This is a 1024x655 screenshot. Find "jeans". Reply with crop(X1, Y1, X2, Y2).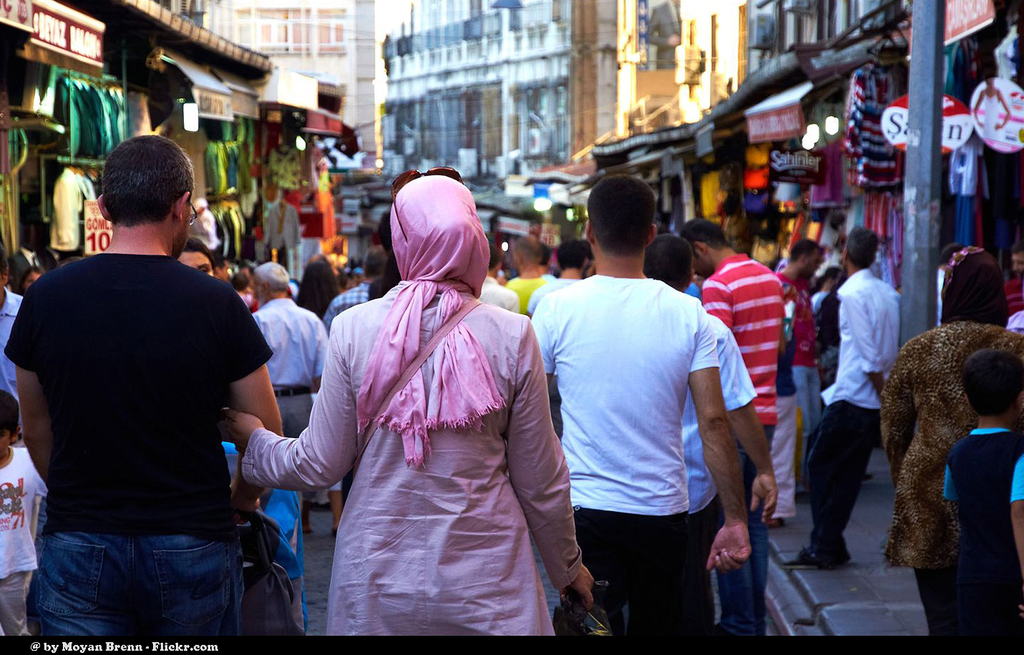
crop(715, 425, 774, 637).
